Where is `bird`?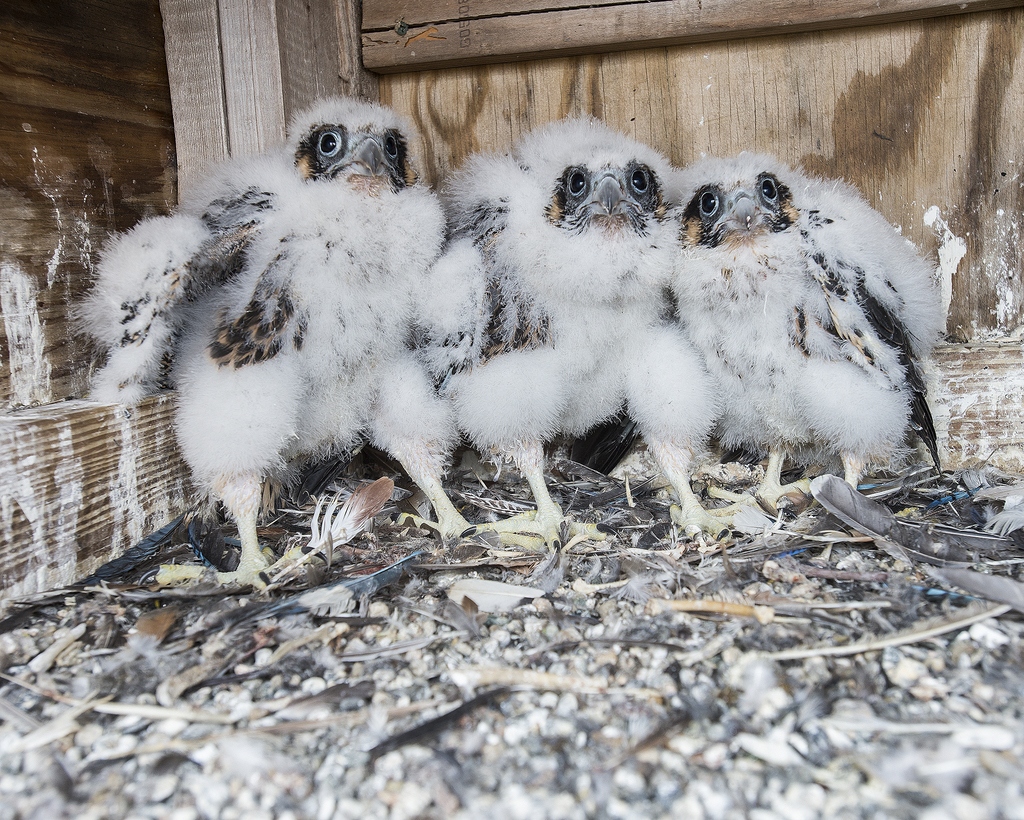
<box>434,99,717,561</box>.
